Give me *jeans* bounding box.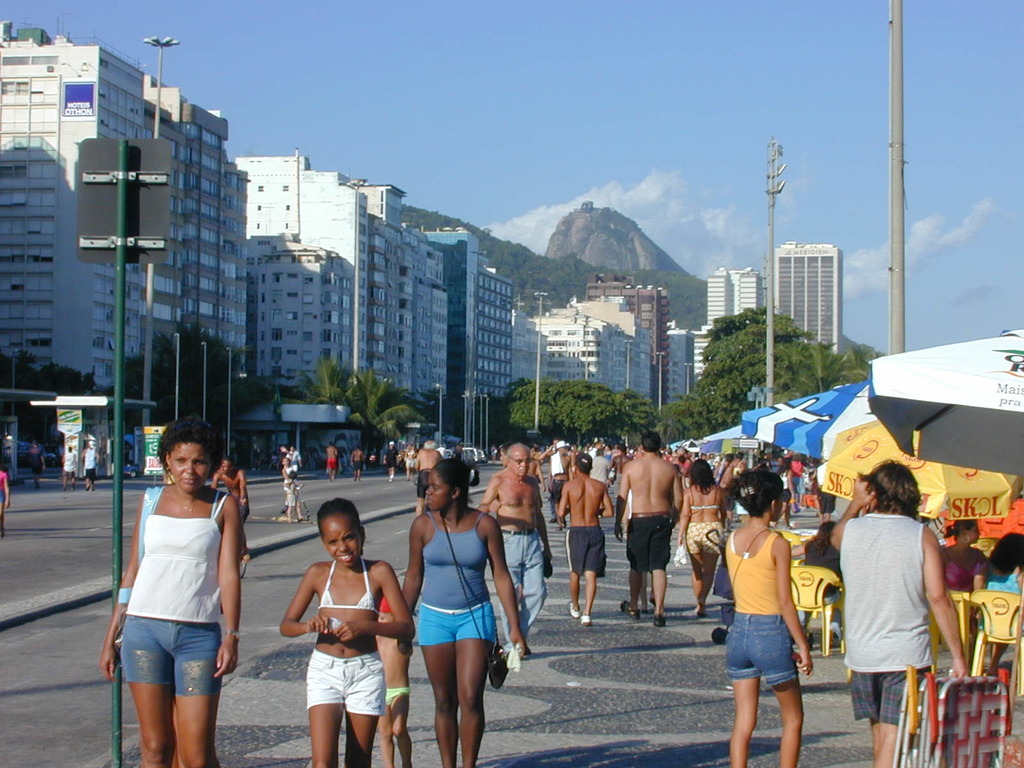
locate(548, 480, 567, 501).
